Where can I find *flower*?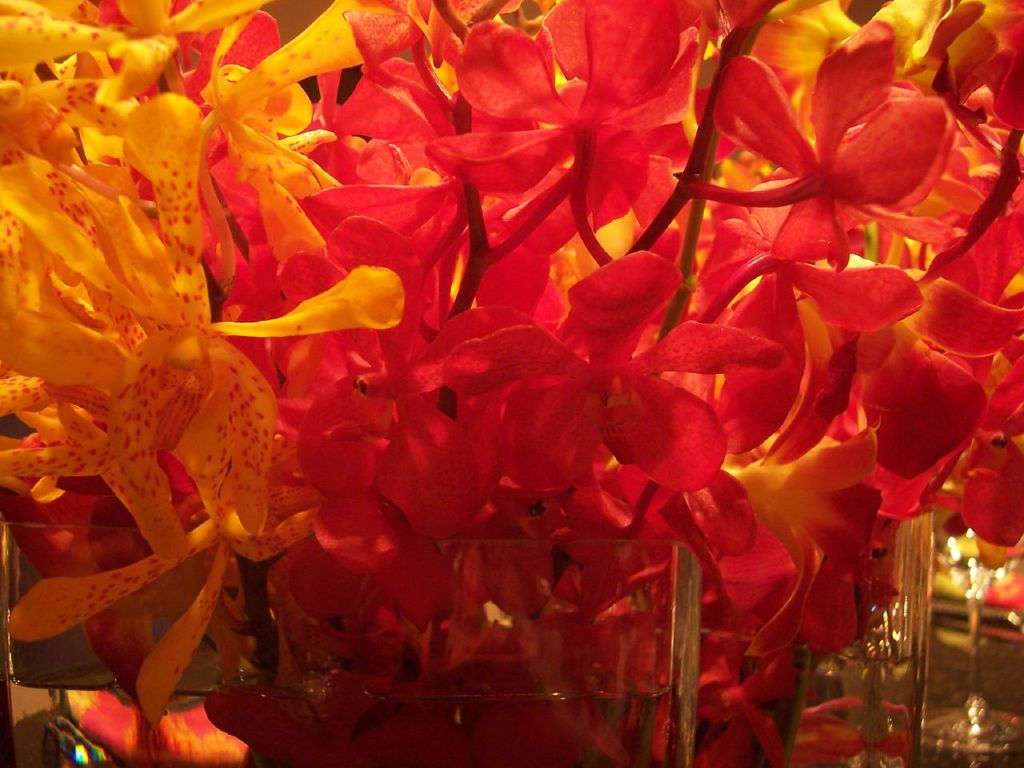
You can find it at 682 42 968 218.
